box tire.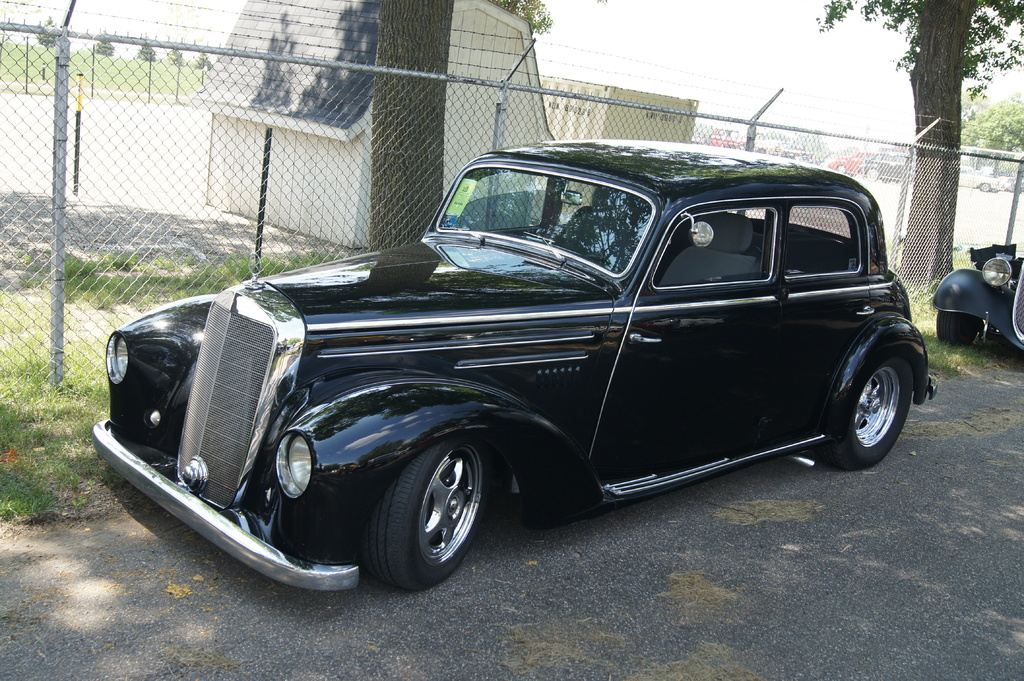
(935,312,980,345).
